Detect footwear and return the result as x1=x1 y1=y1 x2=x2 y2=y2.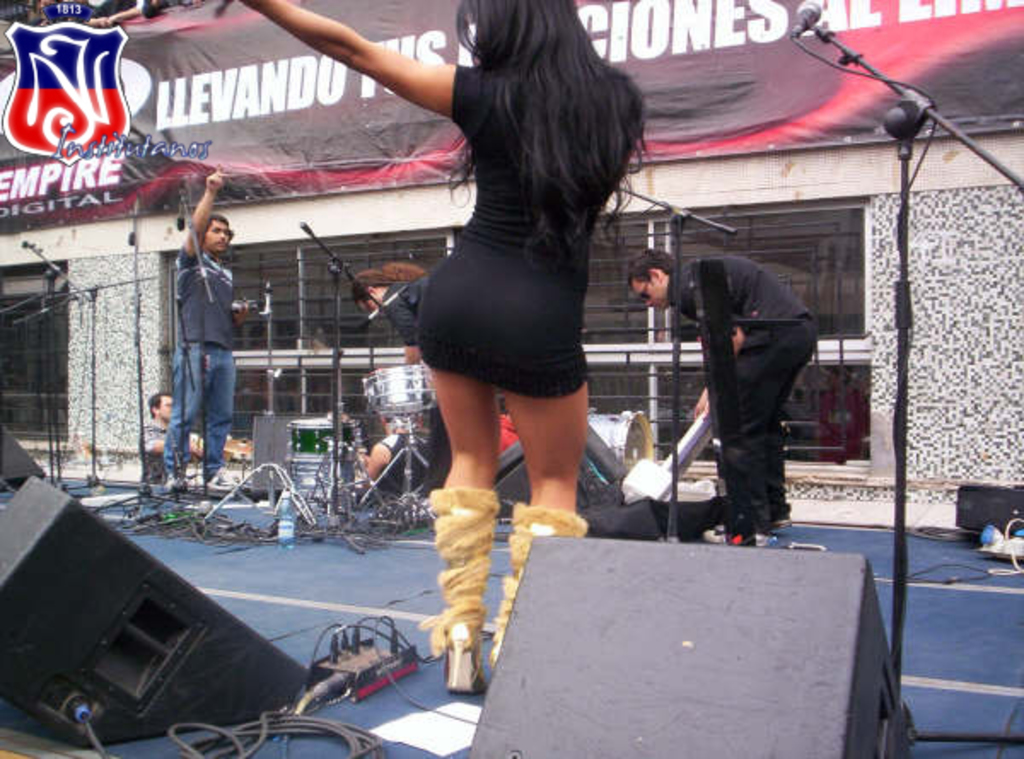
x1=201 y1=469 x2=247 y2=490.
